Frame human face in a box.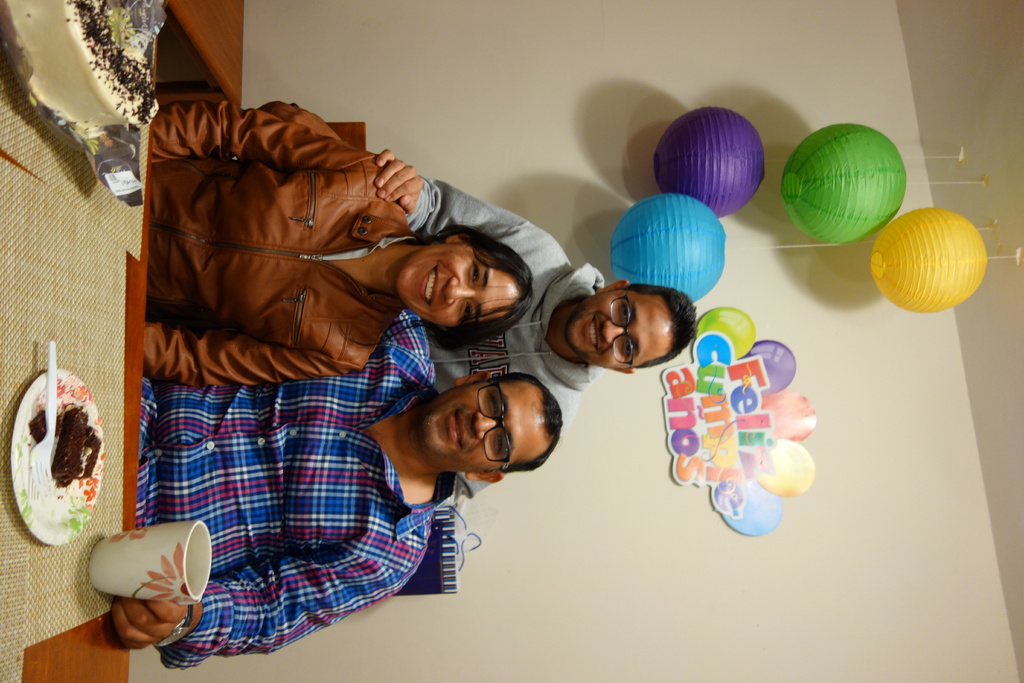
396/243/518/325.
